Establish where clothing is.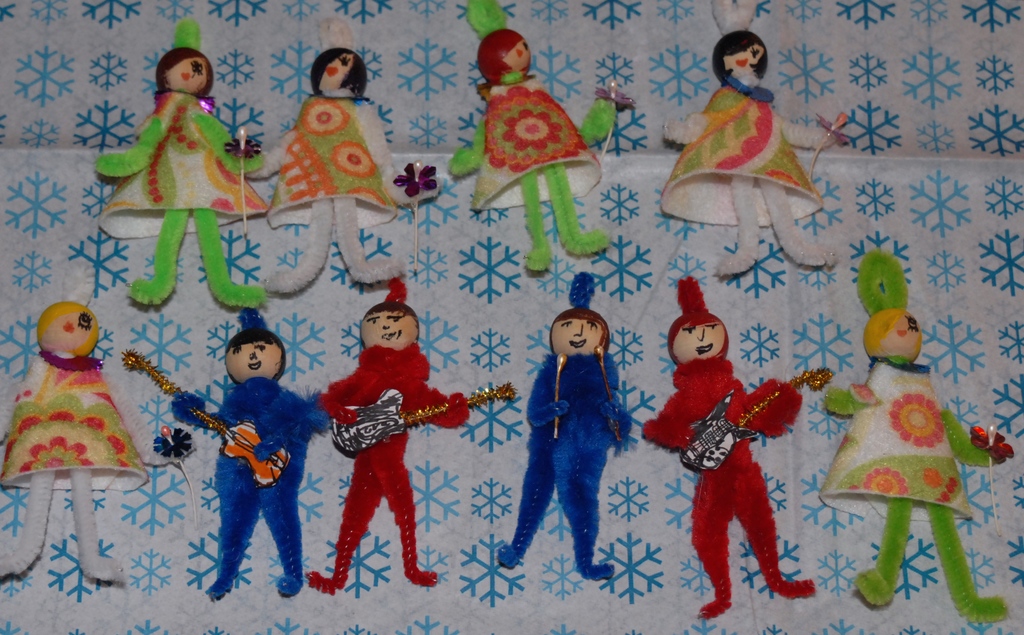
Established at (660,81,820,232).
